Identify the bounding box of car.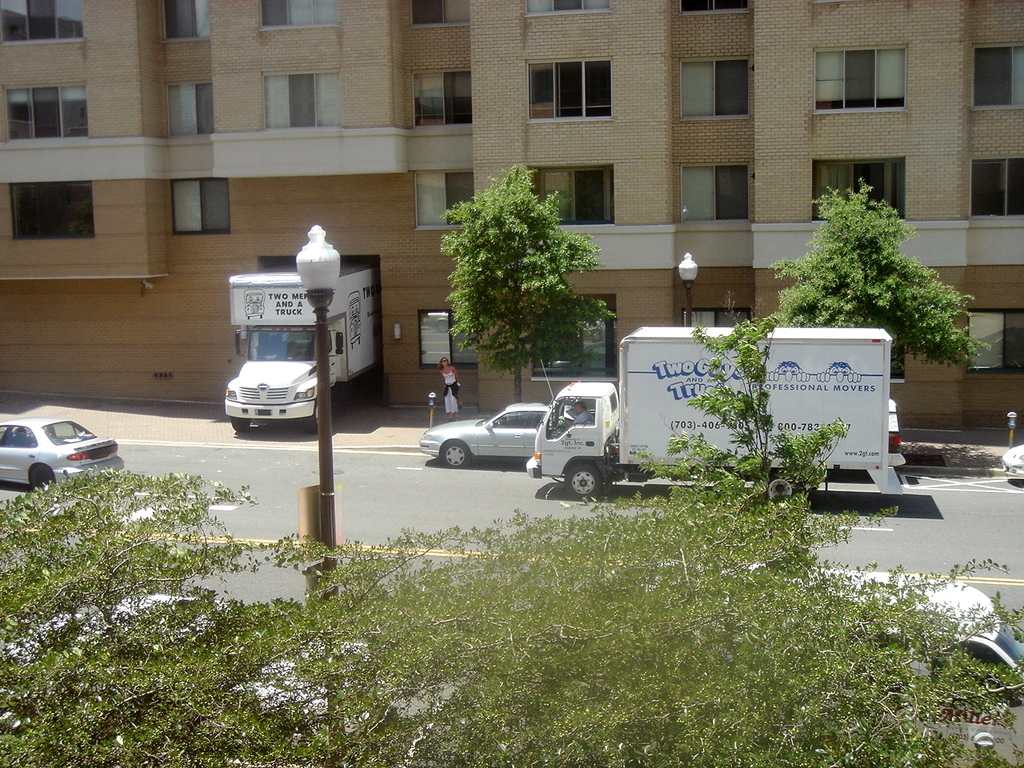
Rect(1004, 442, 1023, 488).
